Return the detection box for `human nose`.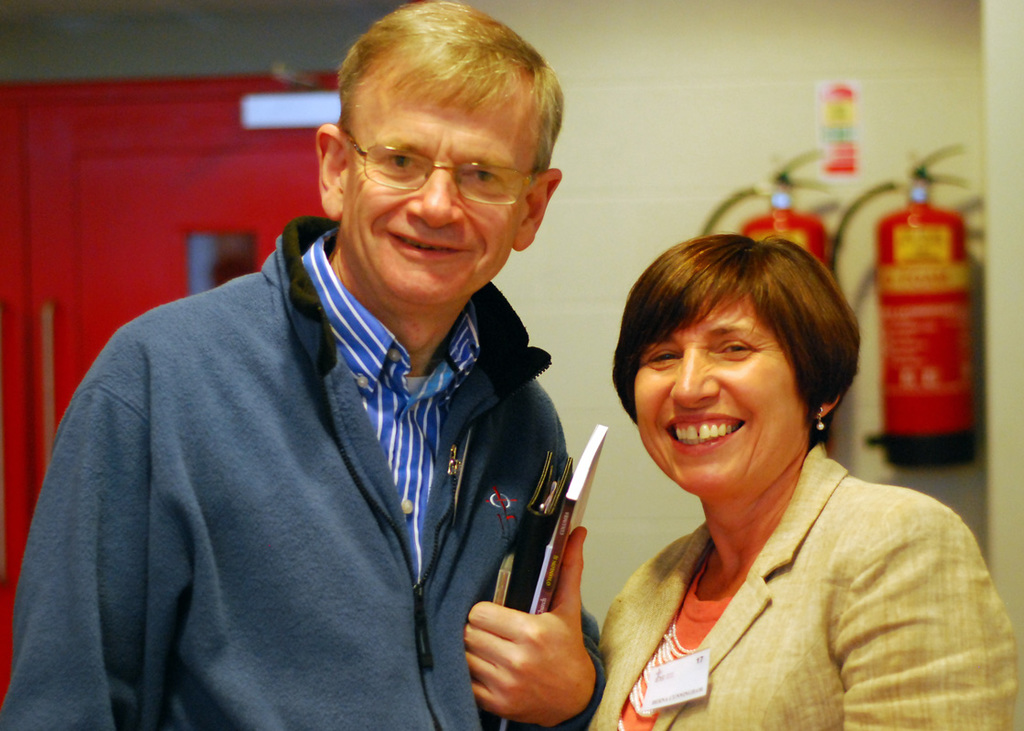
detection(404, 165, 464, 230).
